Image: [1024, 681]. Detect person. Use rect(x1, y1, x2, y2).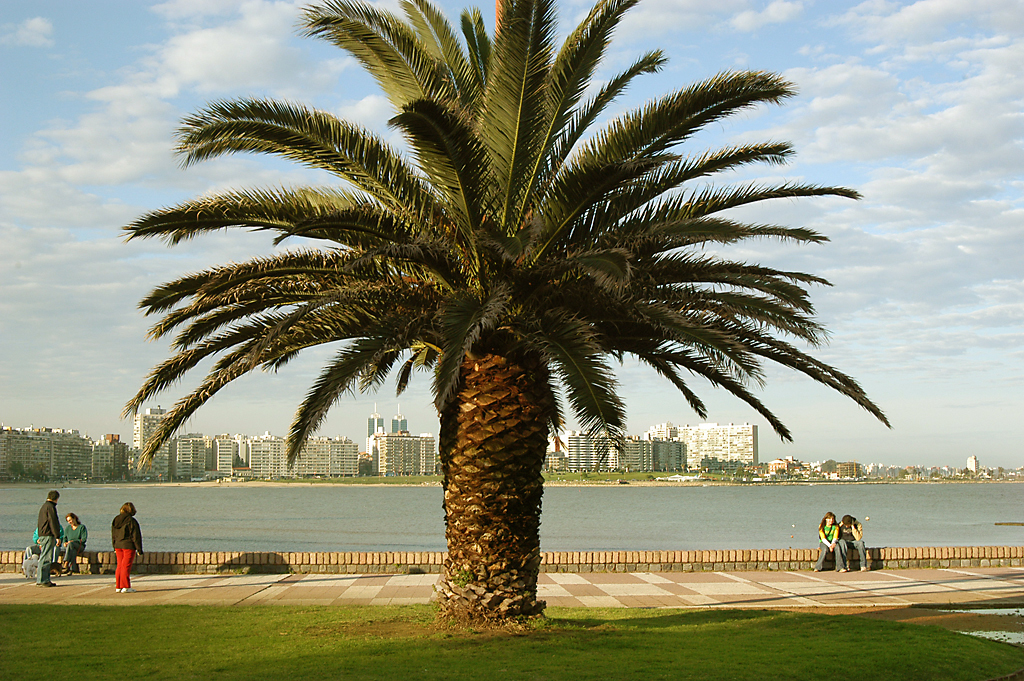
rect(20, 489, 63, 591).
